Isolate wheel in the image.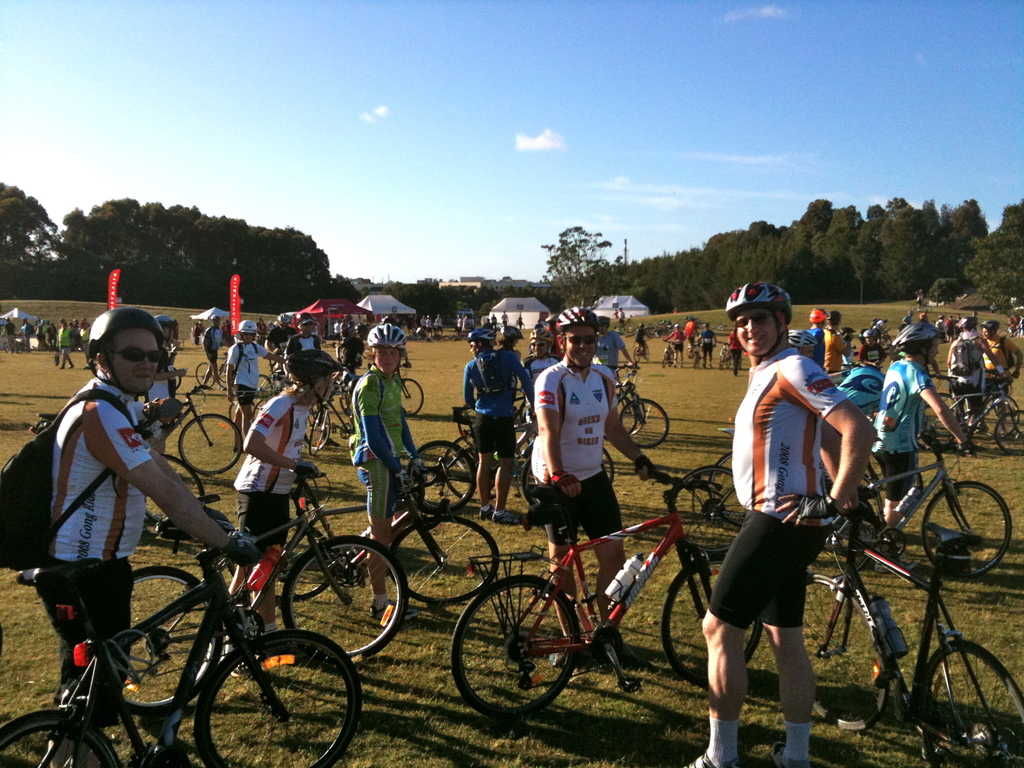
Isolated region: box=[912, 643, 1023, 767].
